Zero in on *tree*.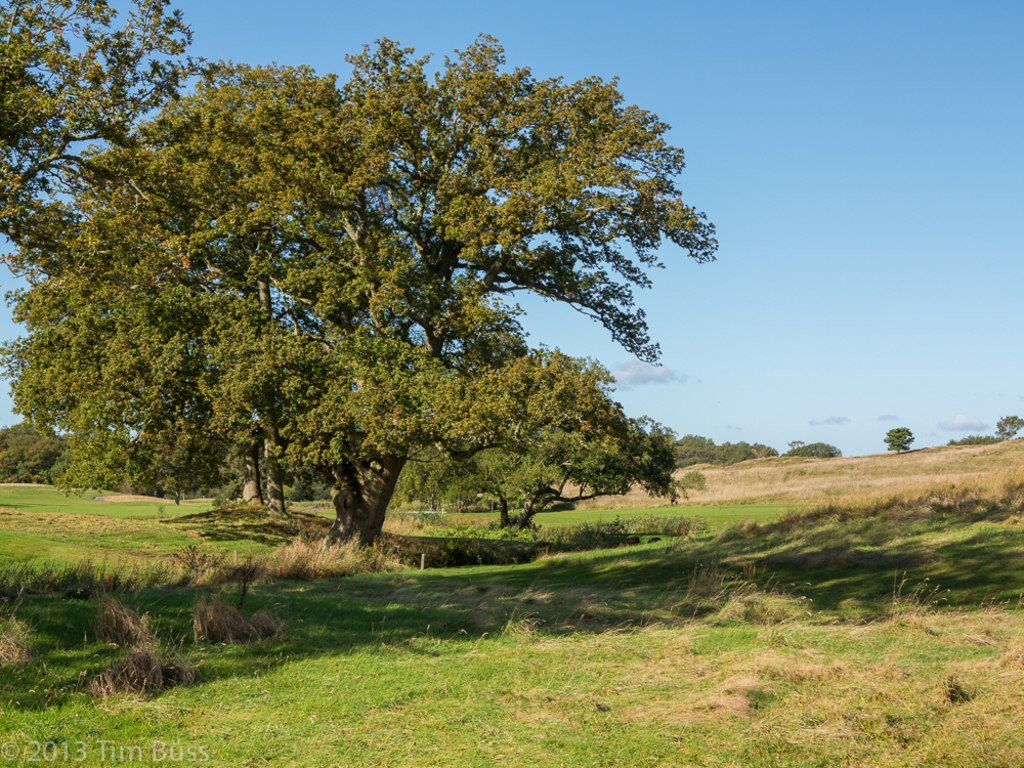
Zeroed in: [left=994, top=414, right=1023, bottom=442].
